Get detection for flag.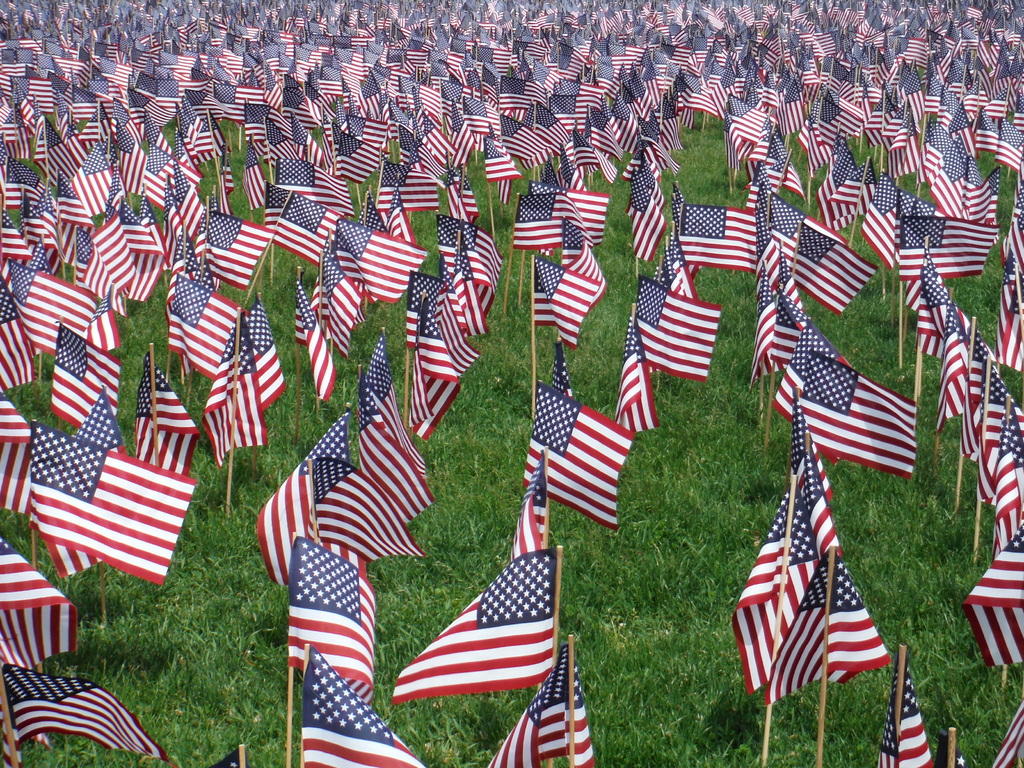
Detection: rect(136, 349, 200, 481).
